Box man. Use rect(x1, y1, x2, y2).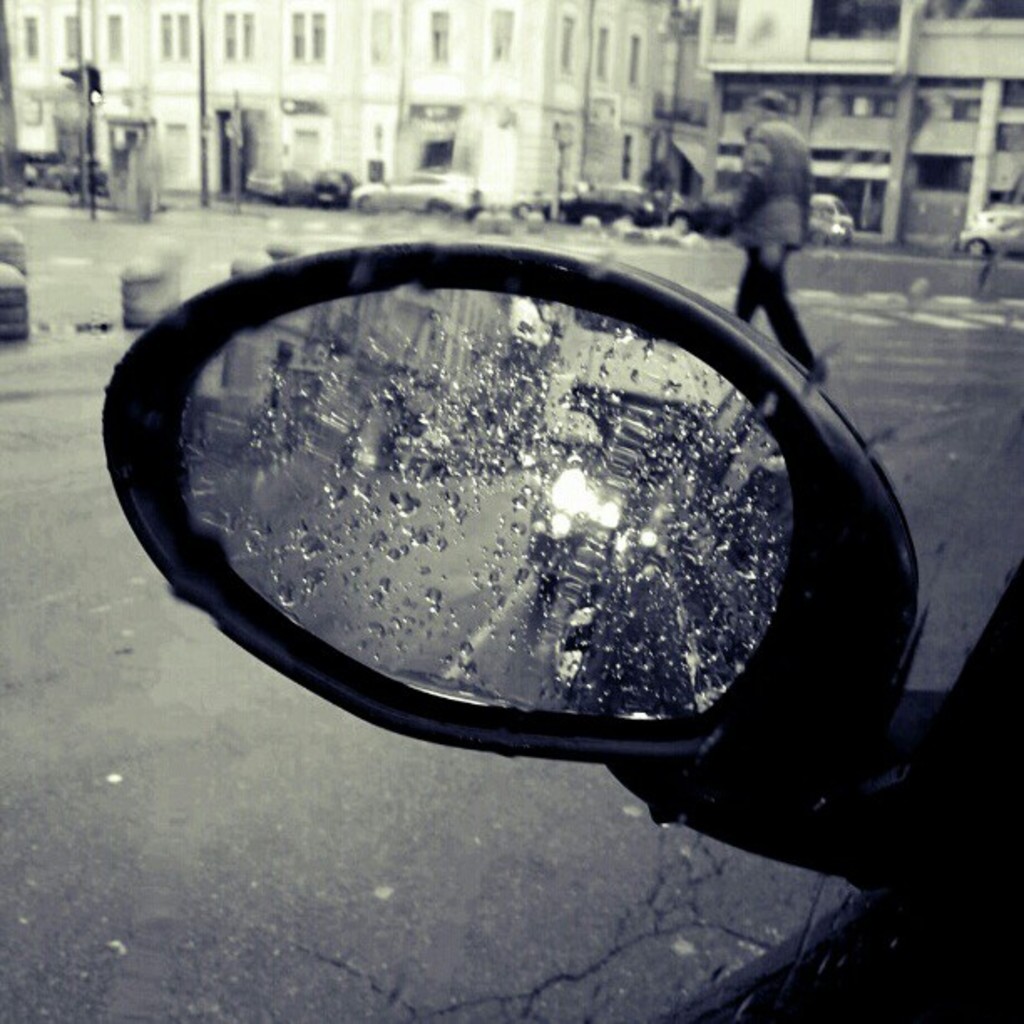
rect(730, 89, 818, 387).
